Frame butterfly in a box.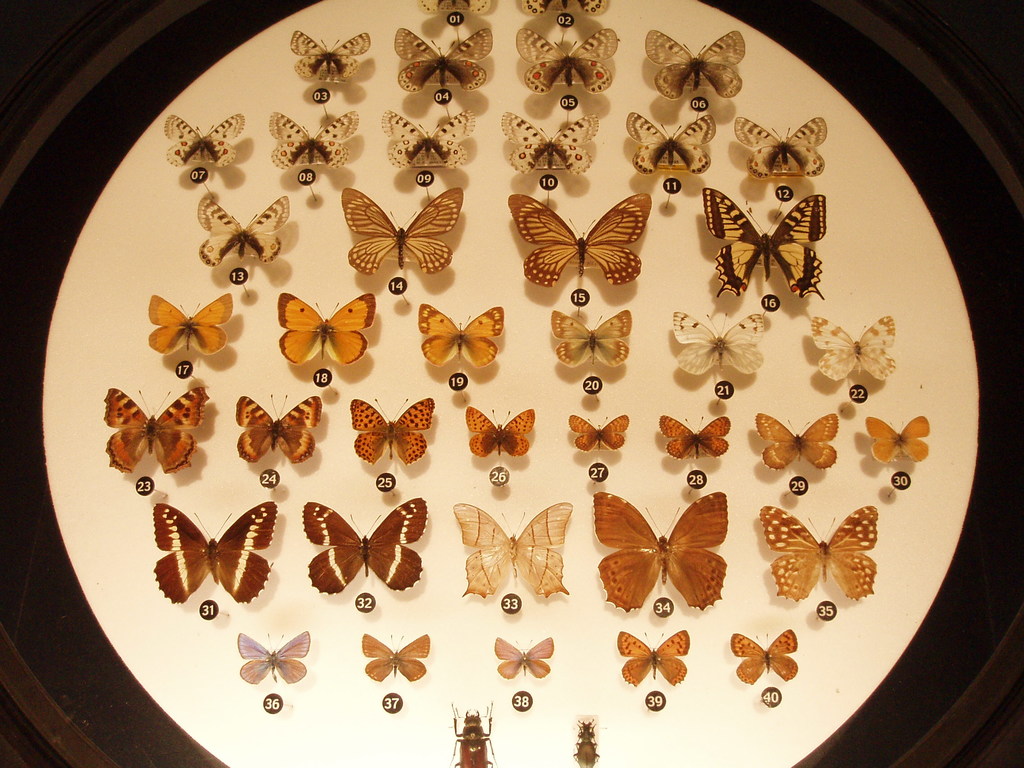
x1=548 y1=307 x2=630 y2=365.
